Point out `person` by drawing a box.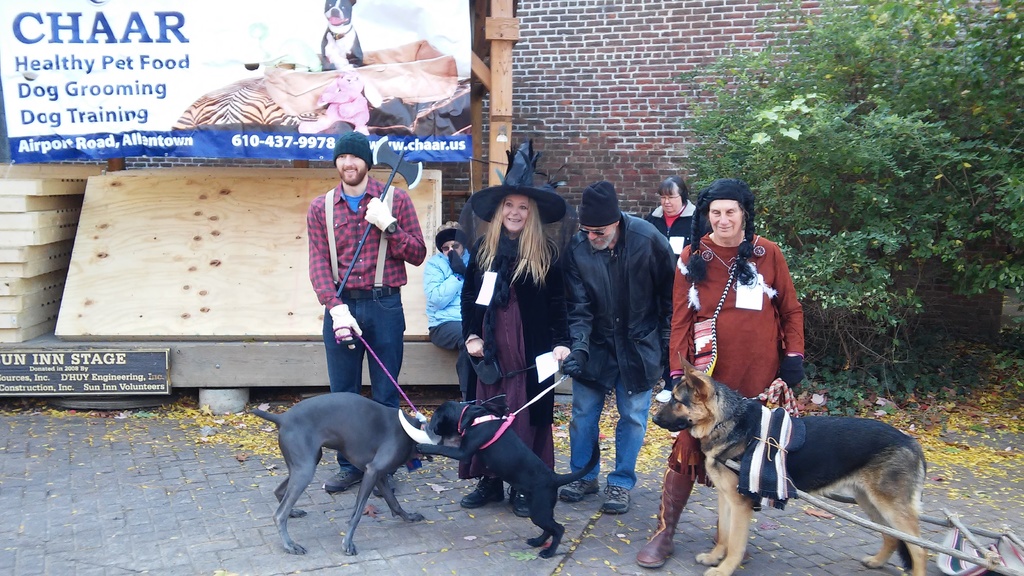
BBox(430, 221, 493, 397).
